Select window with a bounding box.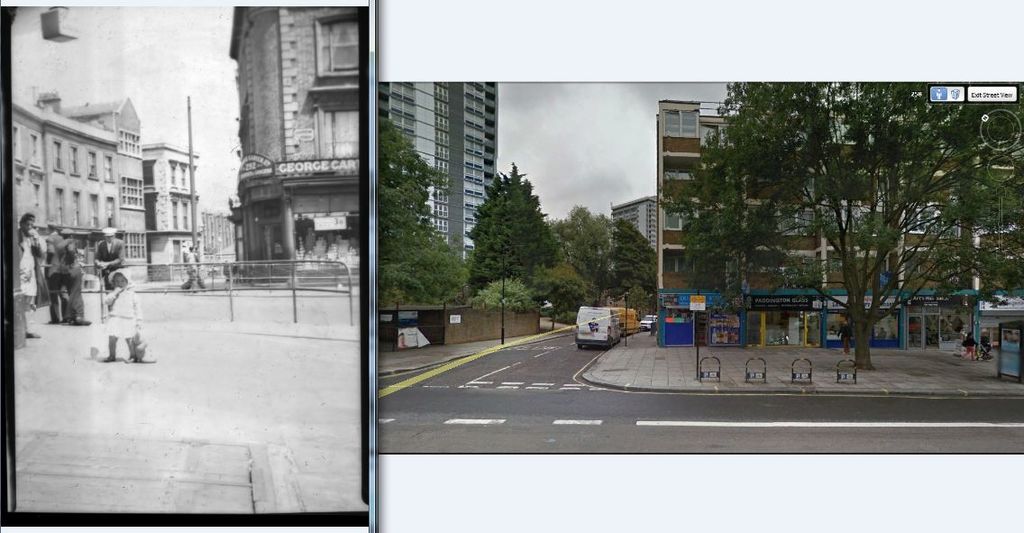
detection(70, 190, 82, 226).
